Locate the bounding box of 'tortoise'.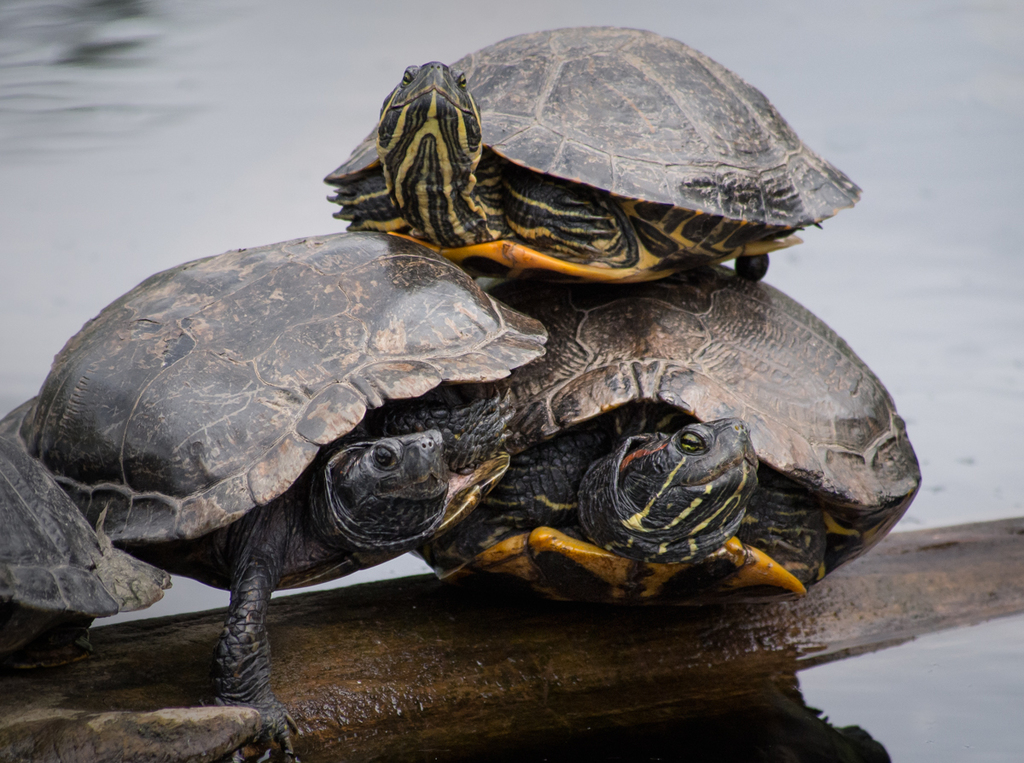
Bounding box: [left=5, top=224, right=547, bottom=761].
